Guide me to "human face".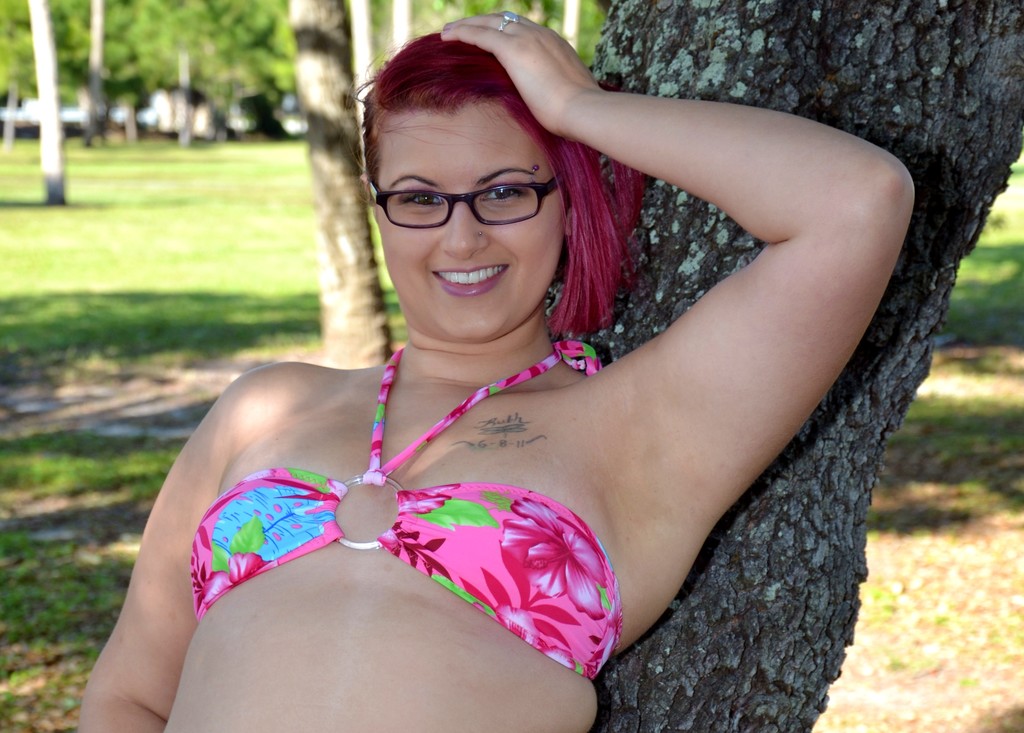
Guidance: l=373, t=105, r=561, b=340.
